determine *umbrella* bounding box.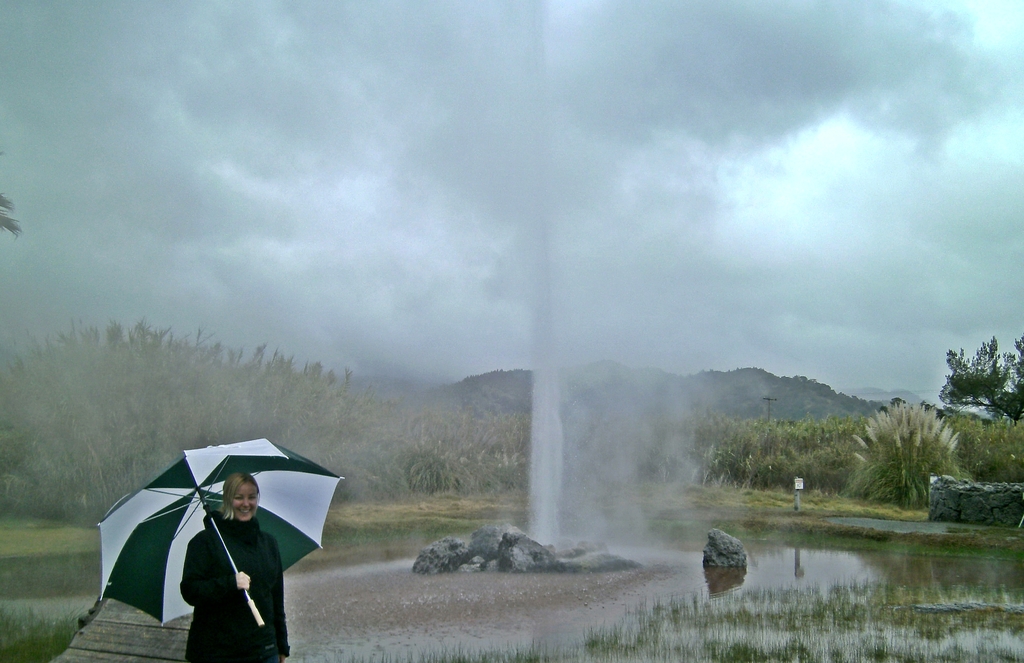
Determined: x1=97, y1=436, x2=347, y2=628.
